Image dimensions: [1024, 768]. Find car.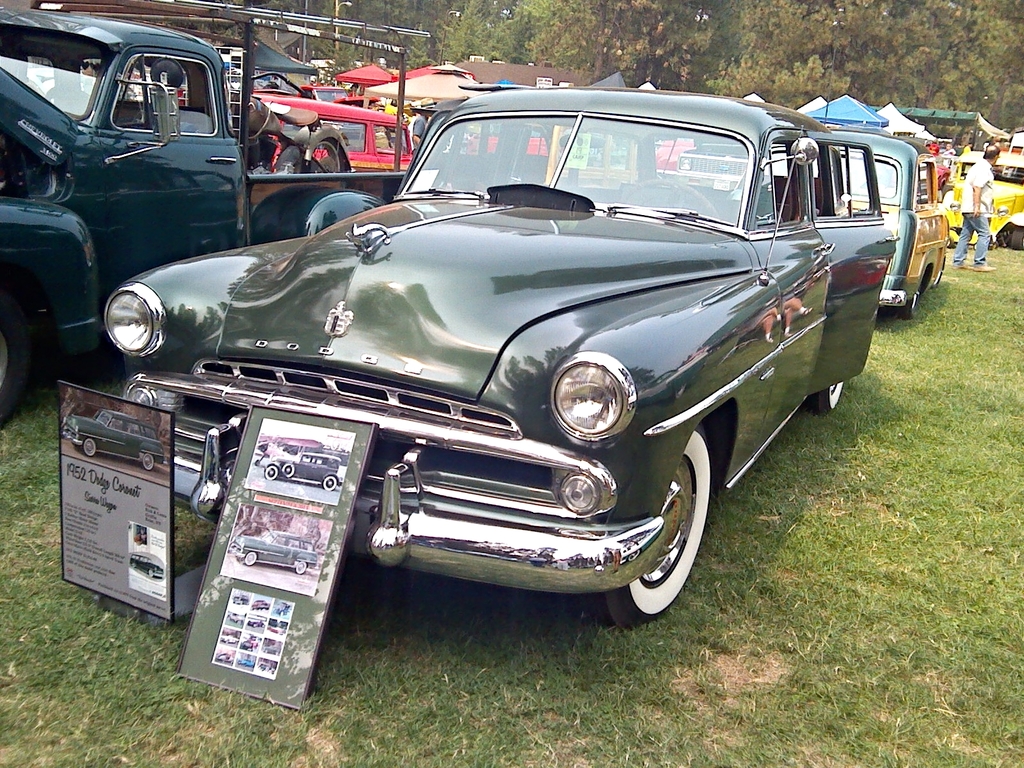
262, 644, 280, 655.
